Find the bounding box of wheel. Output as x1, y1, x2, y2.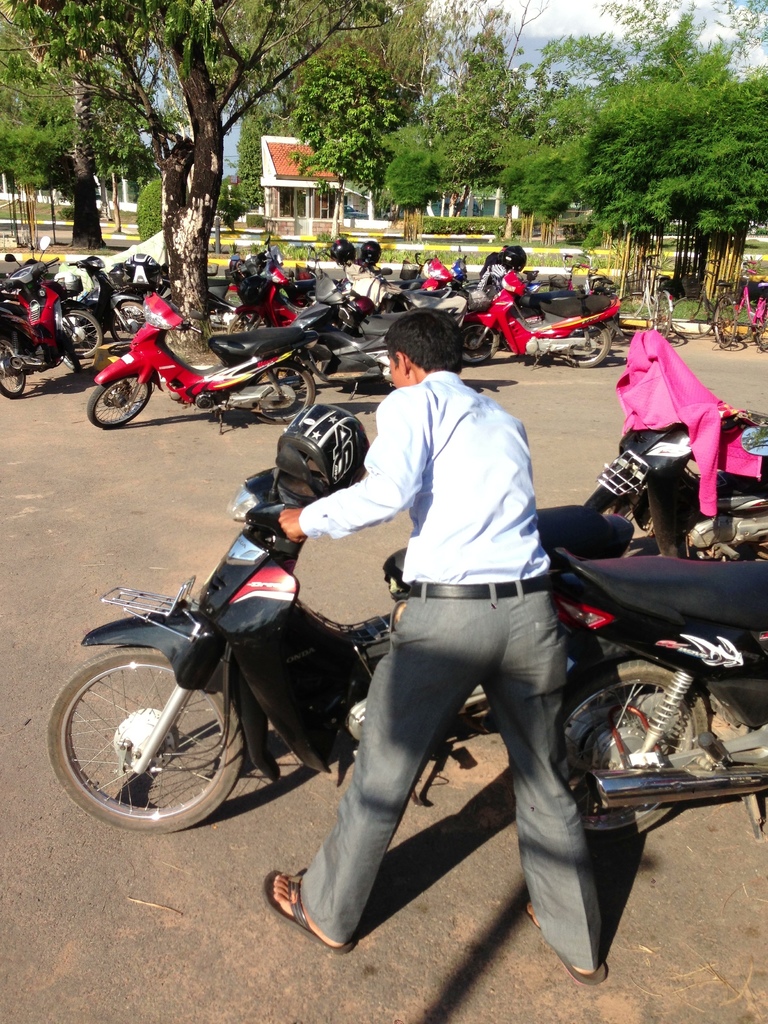
616, 294, 653, 337.
